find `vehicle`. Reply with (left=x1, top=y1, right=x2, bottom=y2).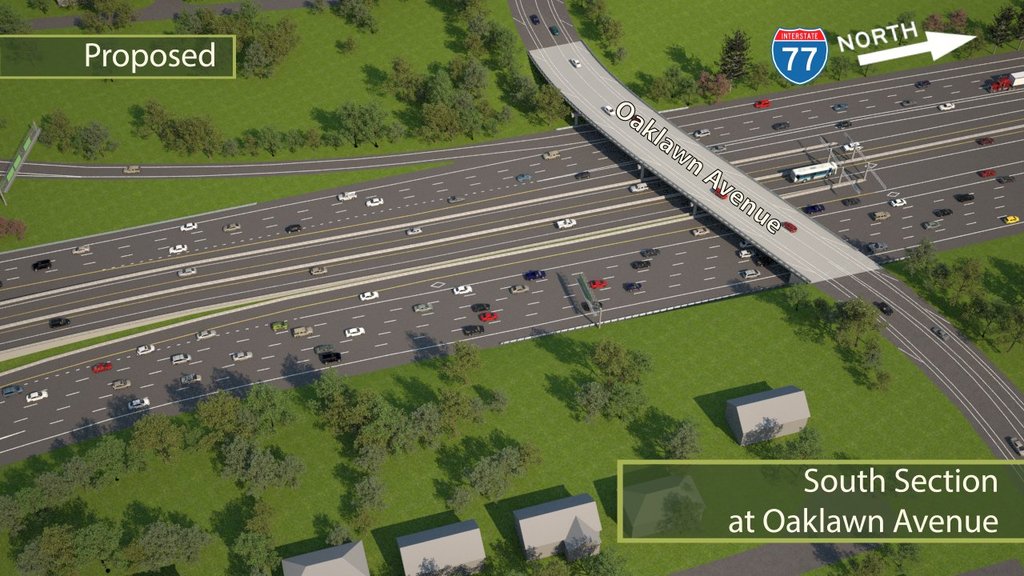
(left=980, top=136, right=998, bottom=148).
